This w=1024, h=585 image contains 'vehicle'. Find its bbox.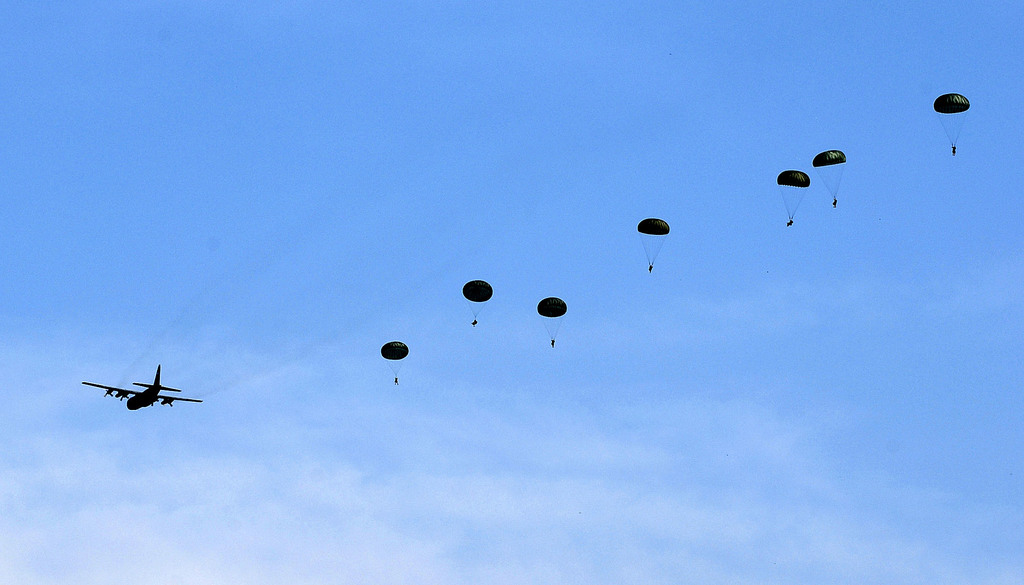
detection(81, 364, 191, 422).
